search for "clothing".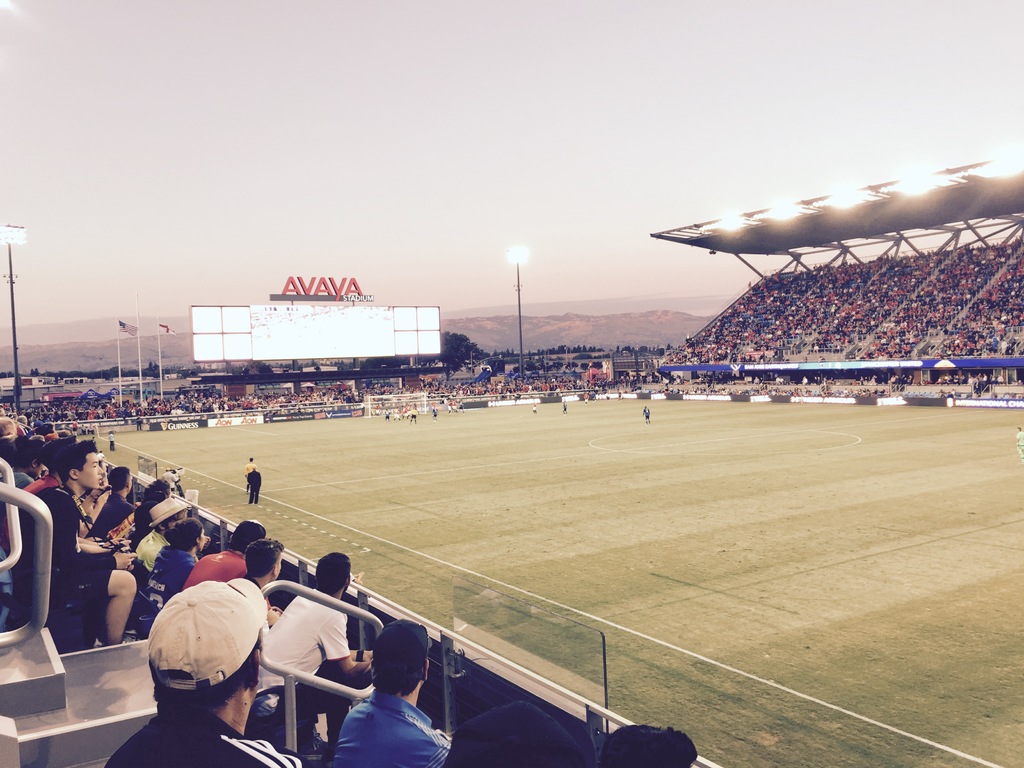
Found at <region>1015, 431, 1023, 463</region>.
